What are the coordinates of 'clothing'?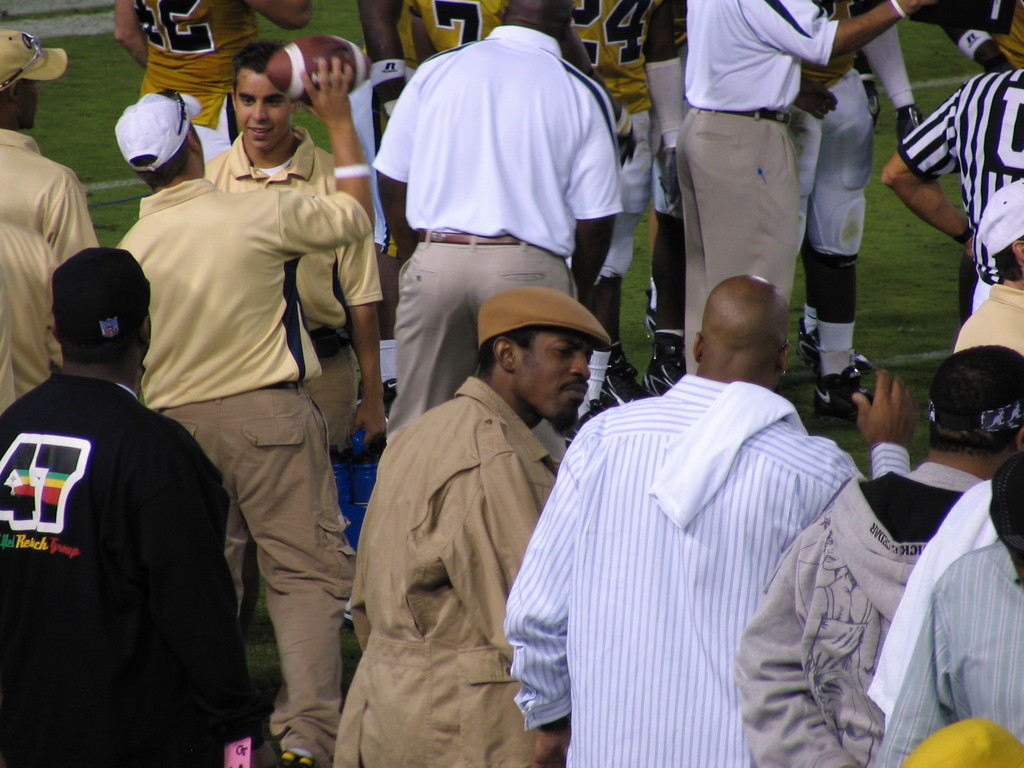
330 379 556 767.
